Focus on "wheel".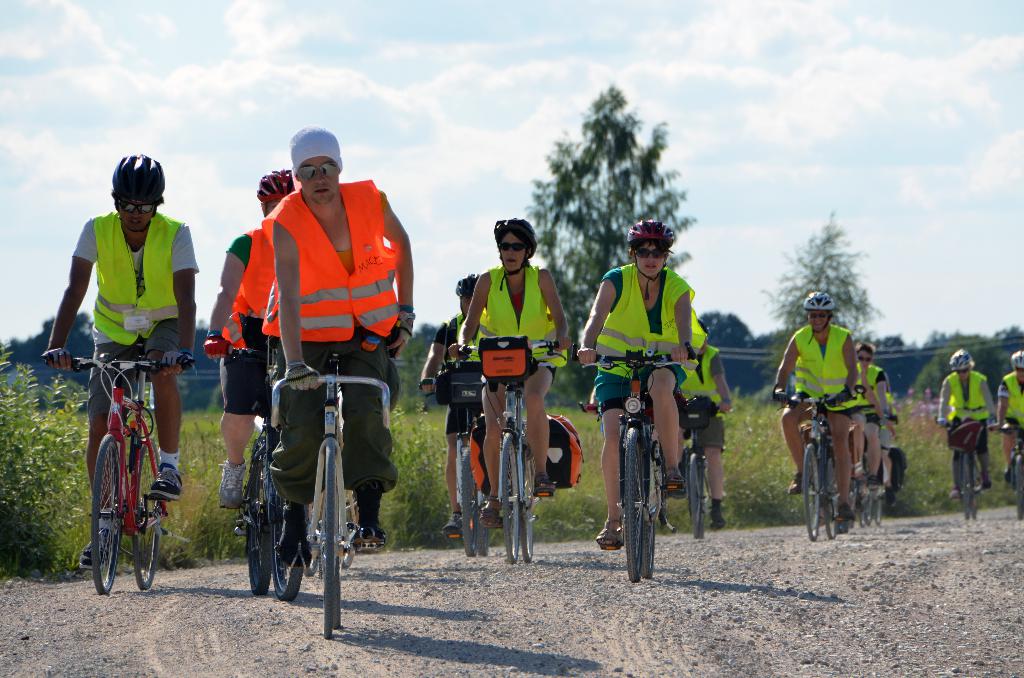
Focused at box(854, 470, 871, 514).
